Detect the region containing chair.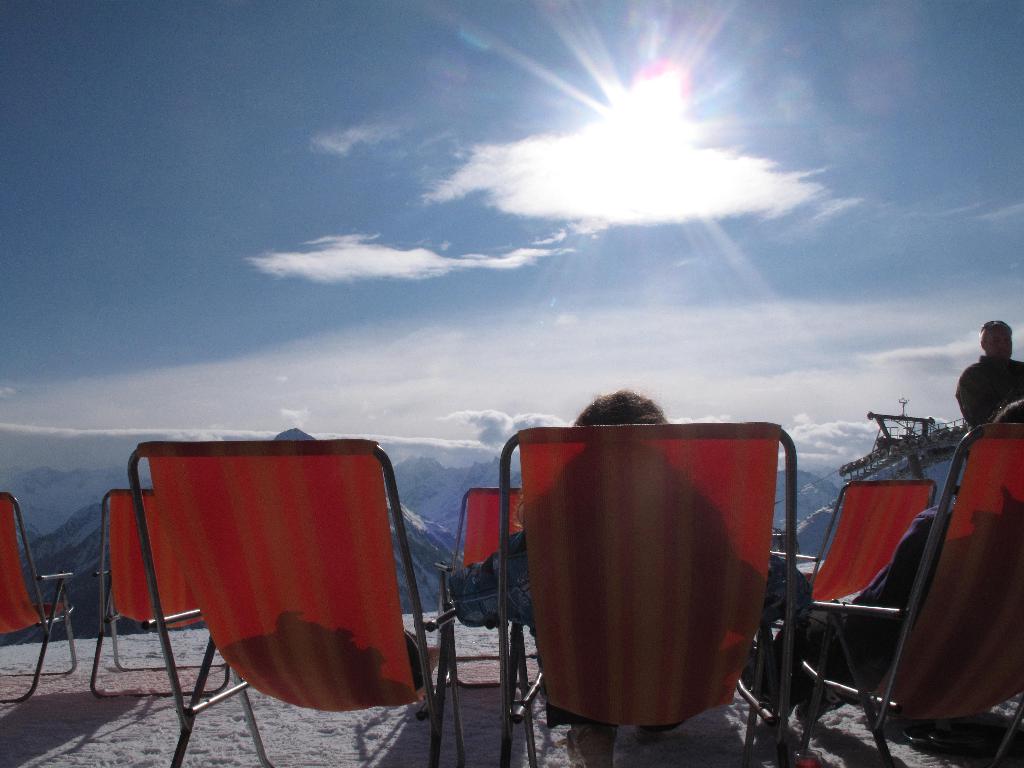
x1=90 y1=490 x2=234 y2=701.
